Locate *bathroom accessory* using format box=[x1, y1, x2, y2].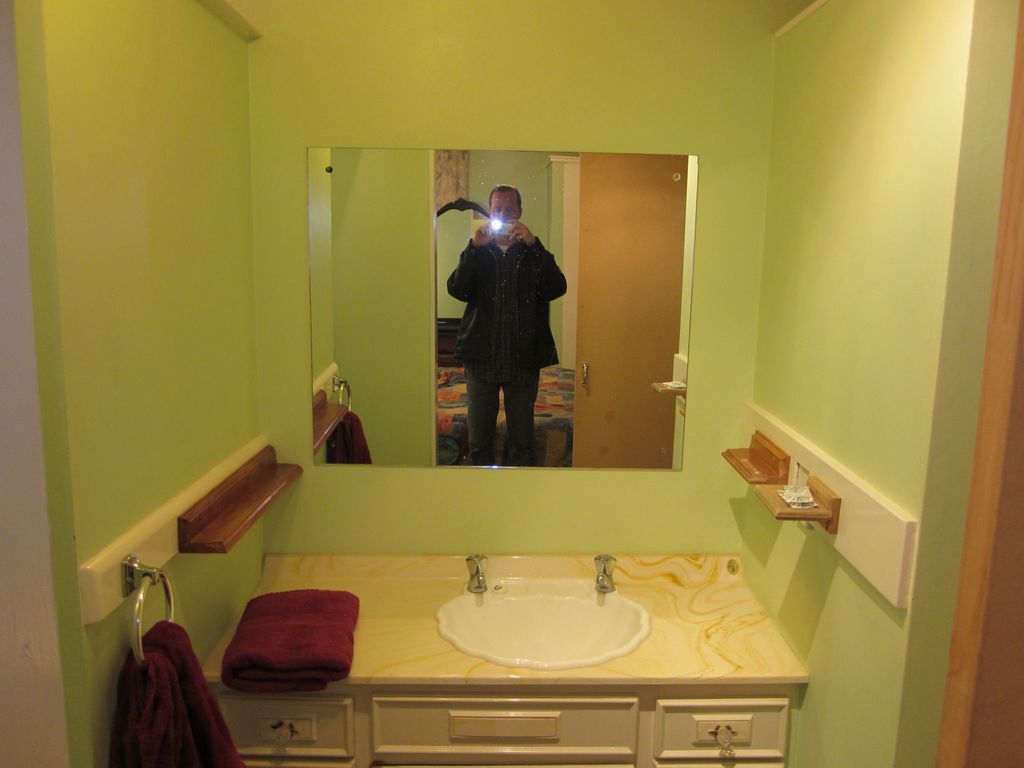
box=[460, 541, 496, 605].
